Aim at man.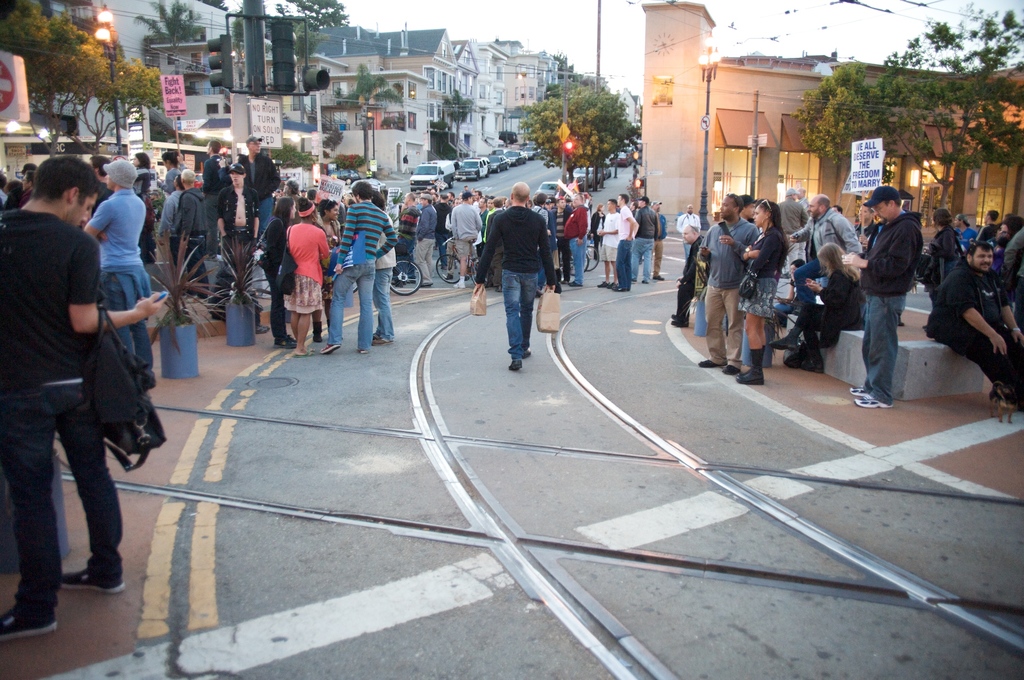
Aimed at rect(977, 210, 1001, 236).
